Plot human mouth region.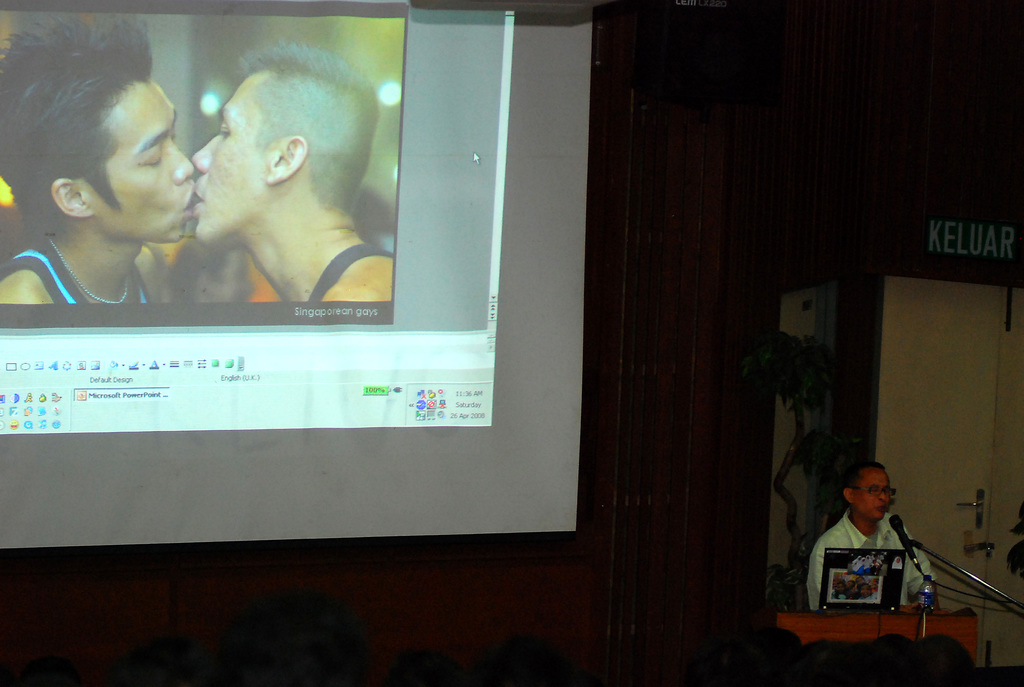
Plotted at x1=185, y1=186, x2=196, y2=216.
